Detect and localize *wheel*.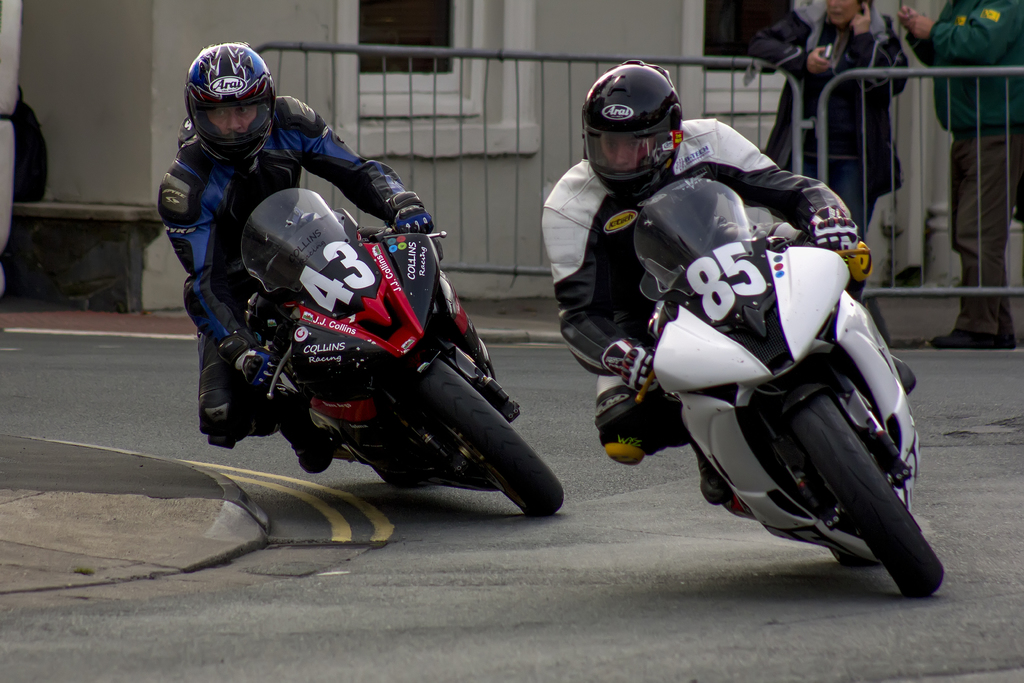
Localized at <region>394, 355, 564, 523</region>.
